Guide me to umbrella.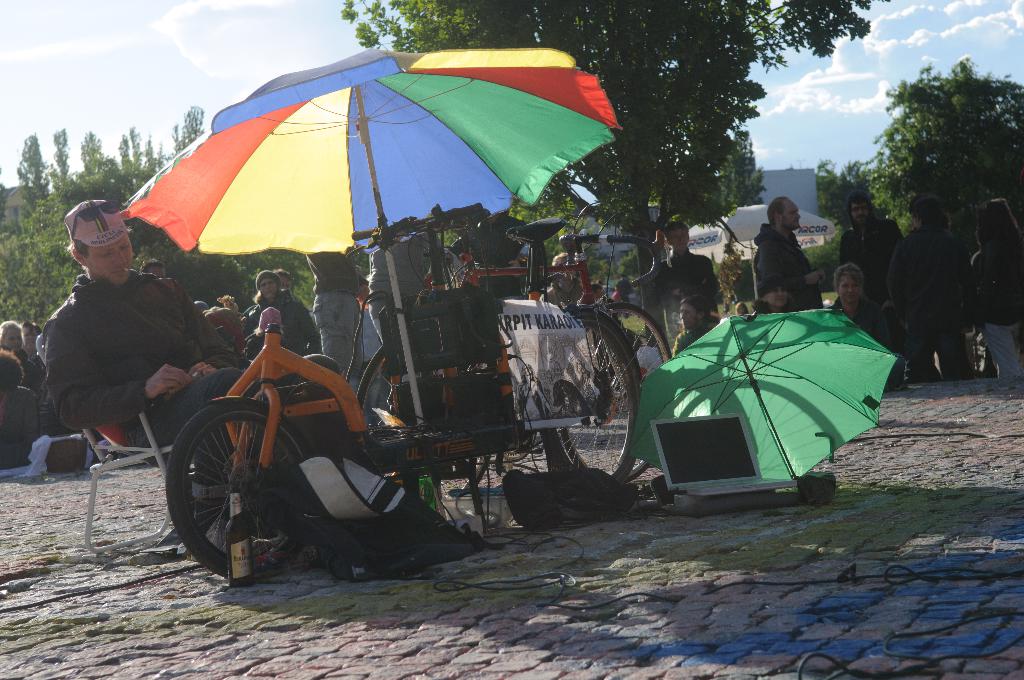
Guidance: (630, 309, 900, 505).
